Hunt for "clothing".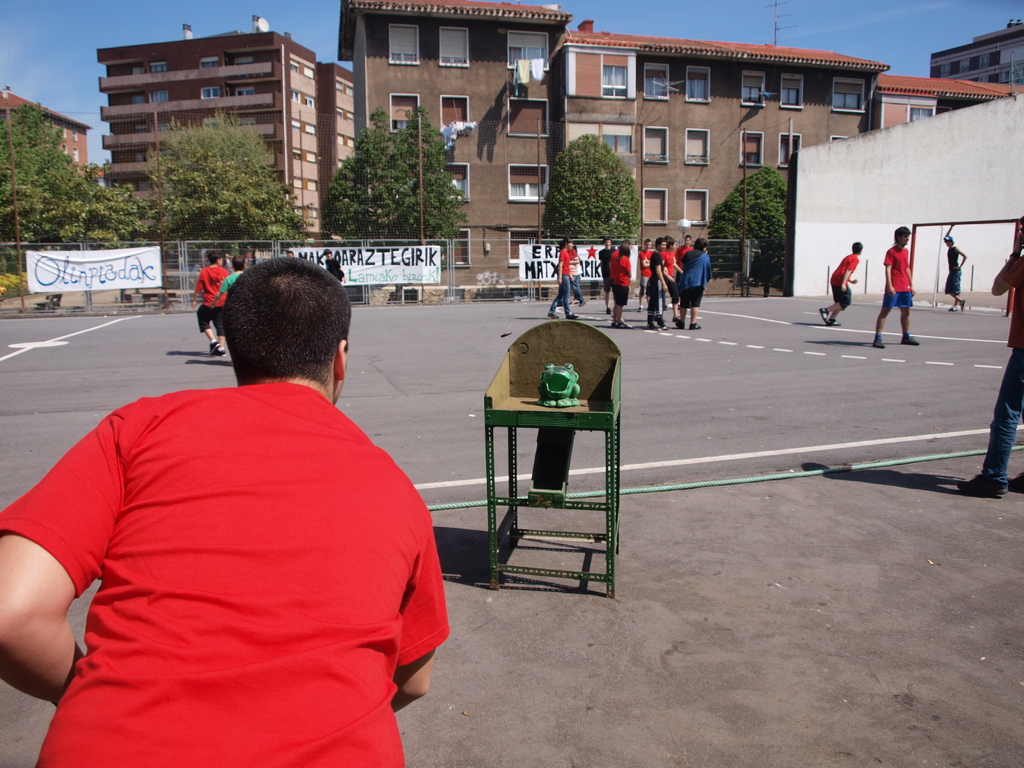
Hunted down at detection(675, 248, 715, 309).
